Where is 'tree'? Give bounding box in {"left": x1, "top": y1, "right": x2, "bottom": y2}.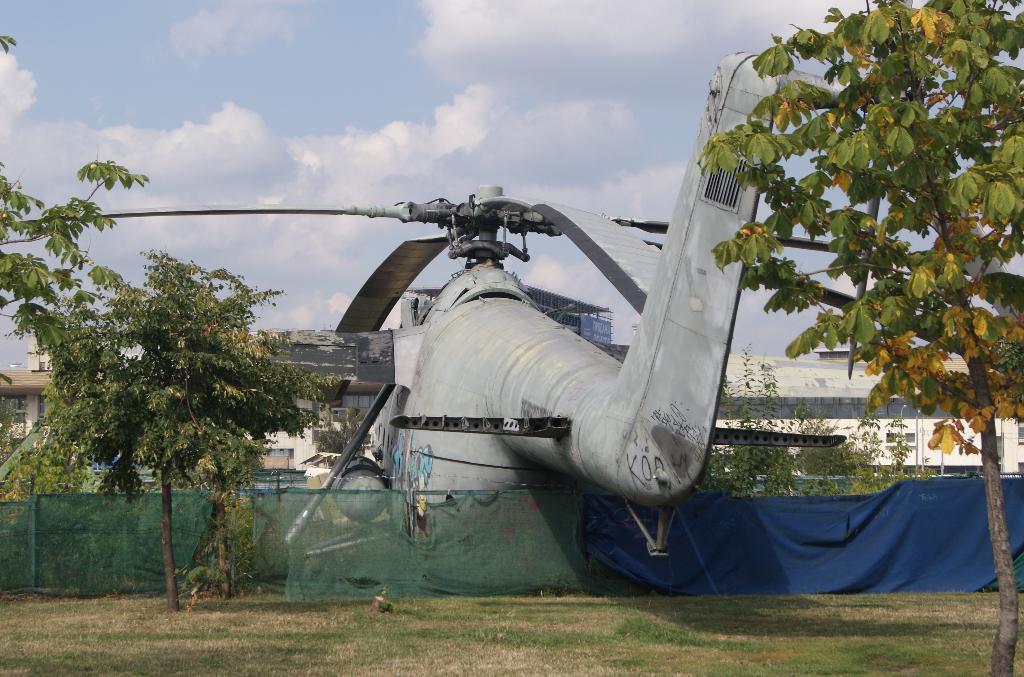
{"left": 0, "top": 243, "right": 333, "bottom": 607}.
